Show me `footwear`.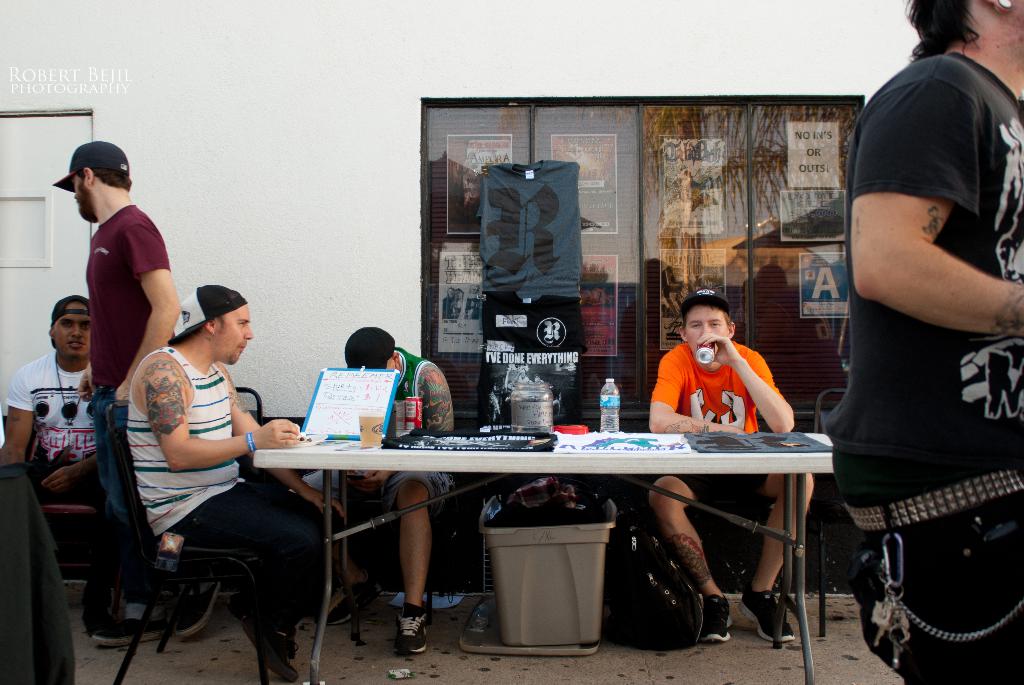
`footwear` is here: l=374, t=598, r=436, b=659.
